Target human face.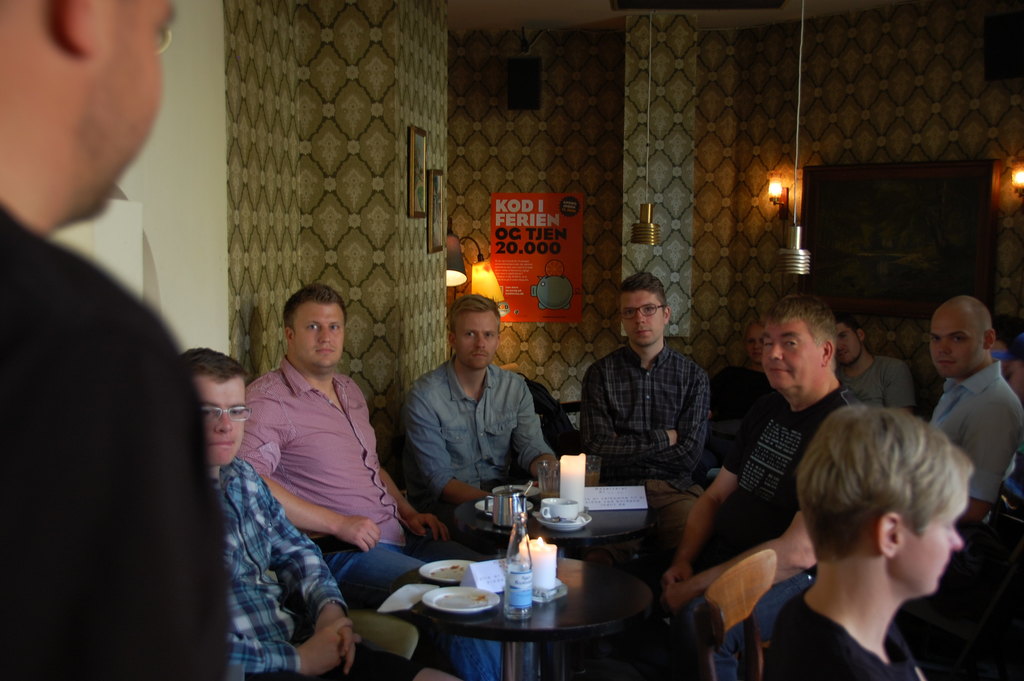
Target region: bbox=[92, 0, 170, 216].
